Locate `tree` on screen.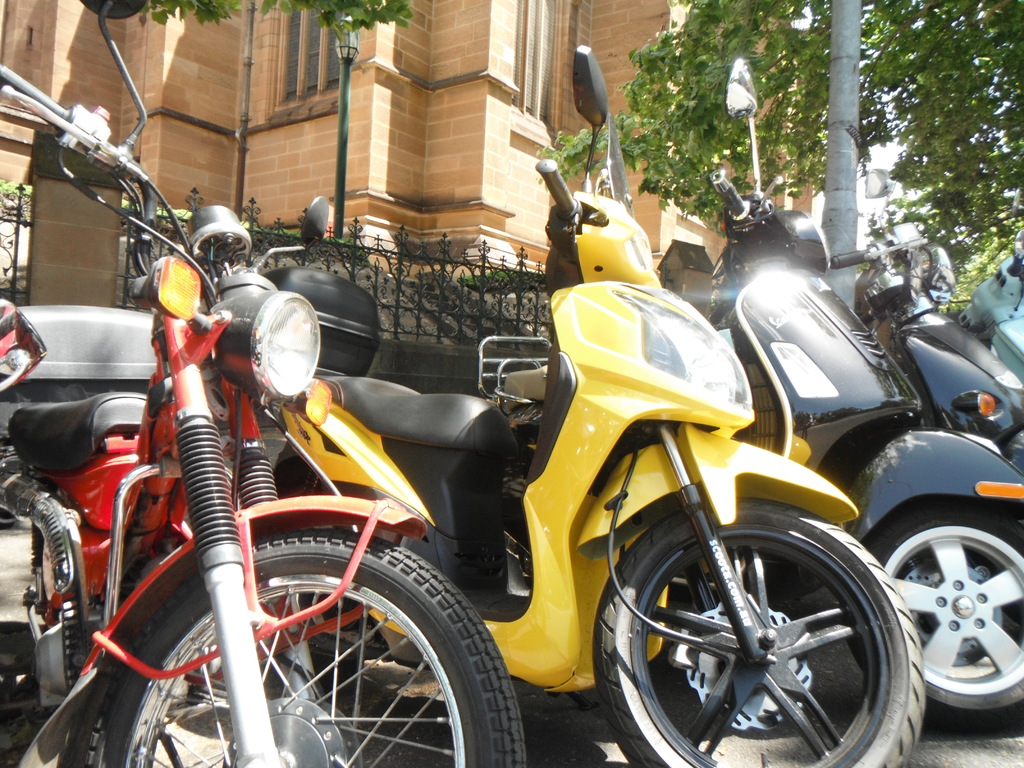
On screen at 138,0,418,22.
